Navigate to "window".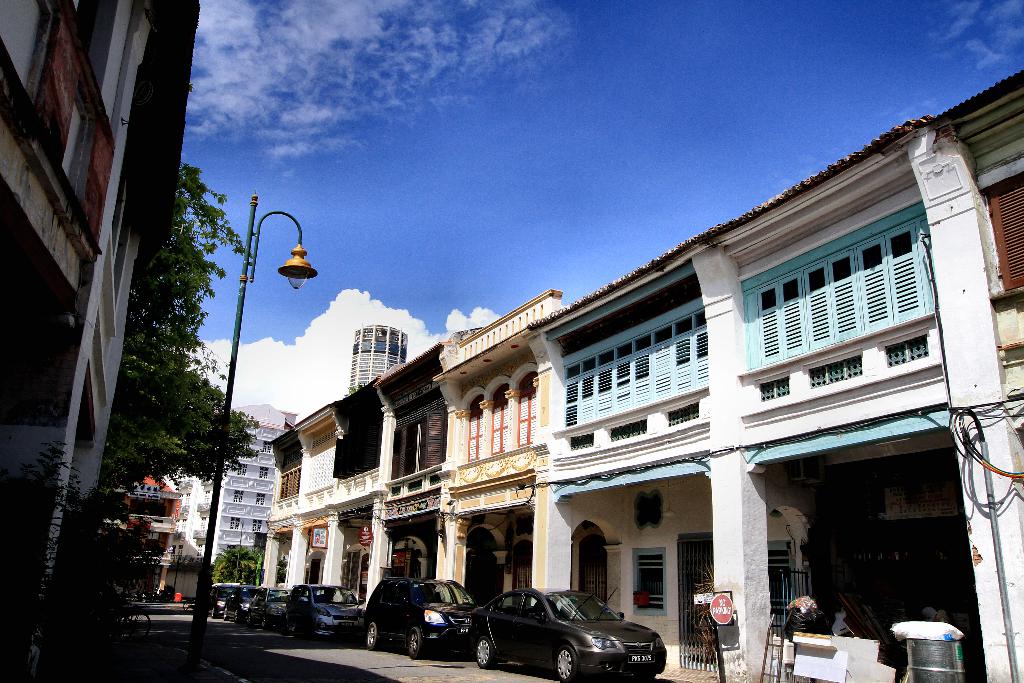
Navigation target: 202:488:210:500.
